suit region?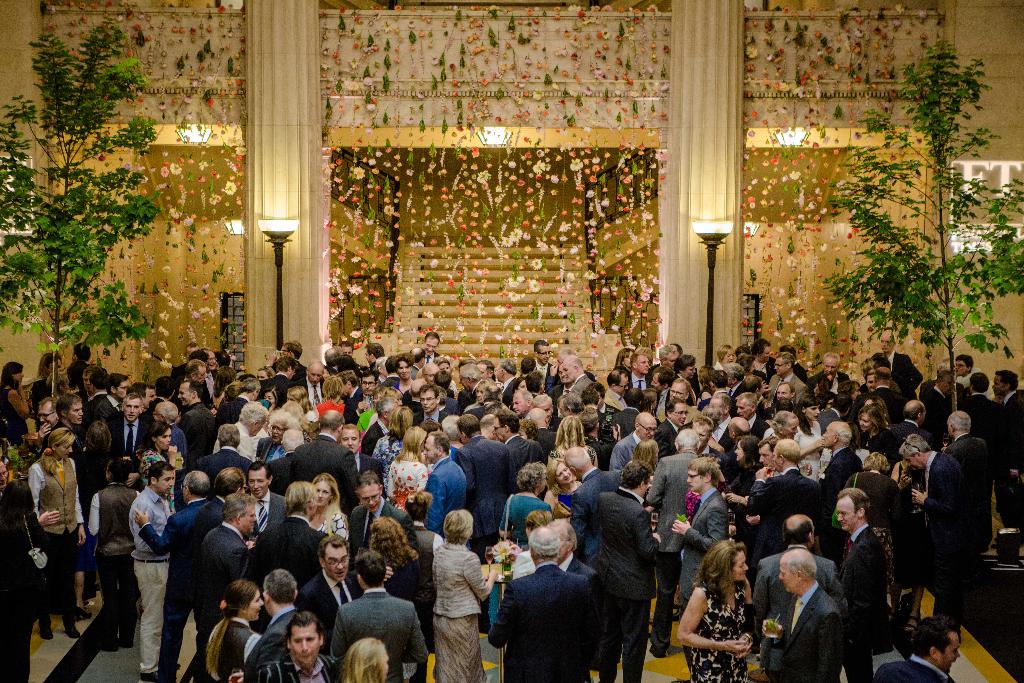
289:433:366:520
